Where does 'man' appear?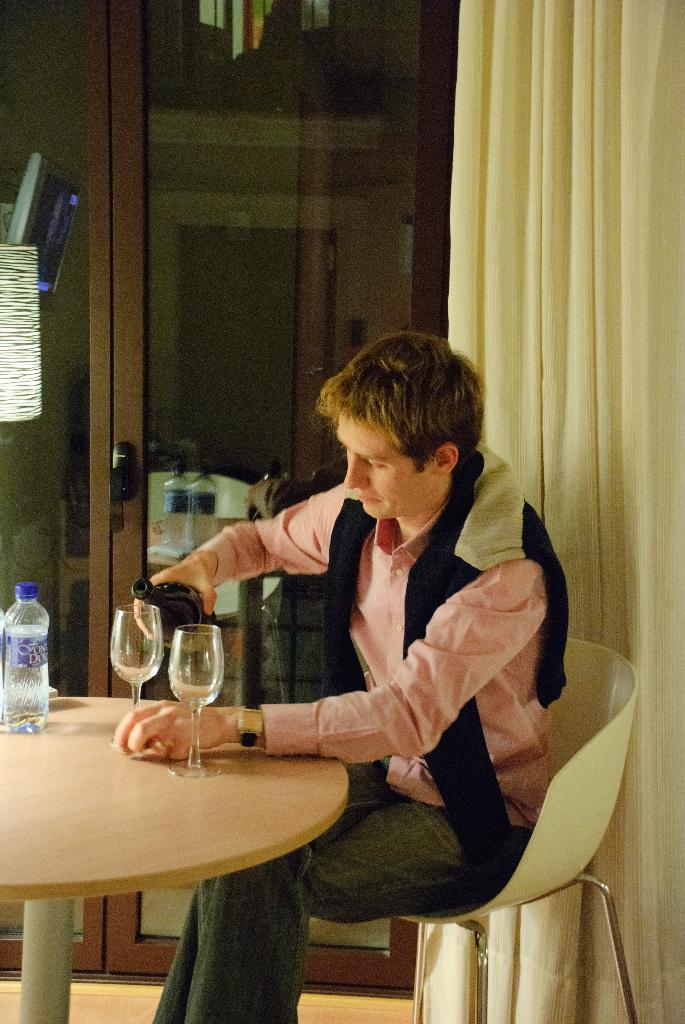
Appears at (147, 355, 578, 950).
